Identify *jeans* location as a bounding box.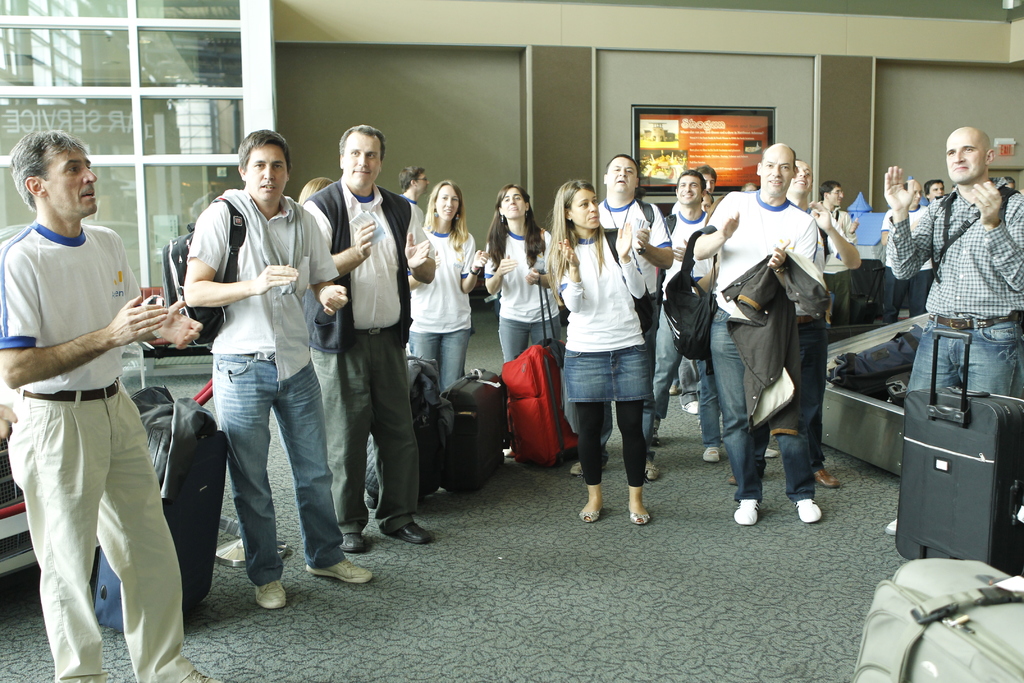
706 313 813 498.
